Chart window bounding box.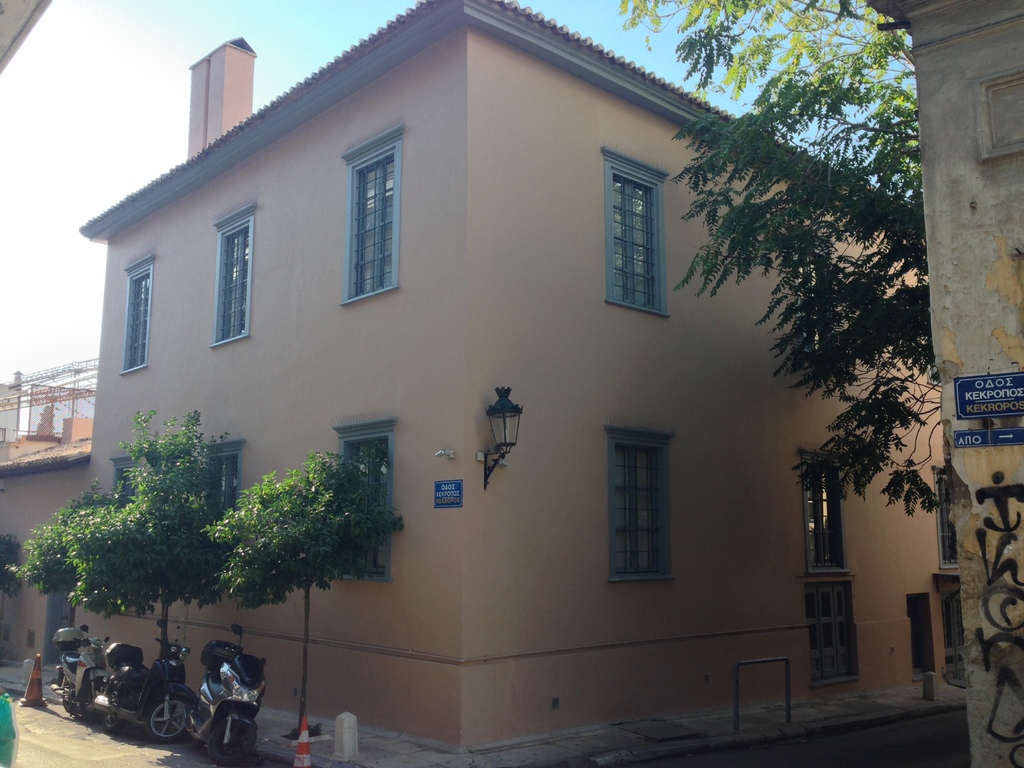
Charted: rect(207, 204, 252, 346).
